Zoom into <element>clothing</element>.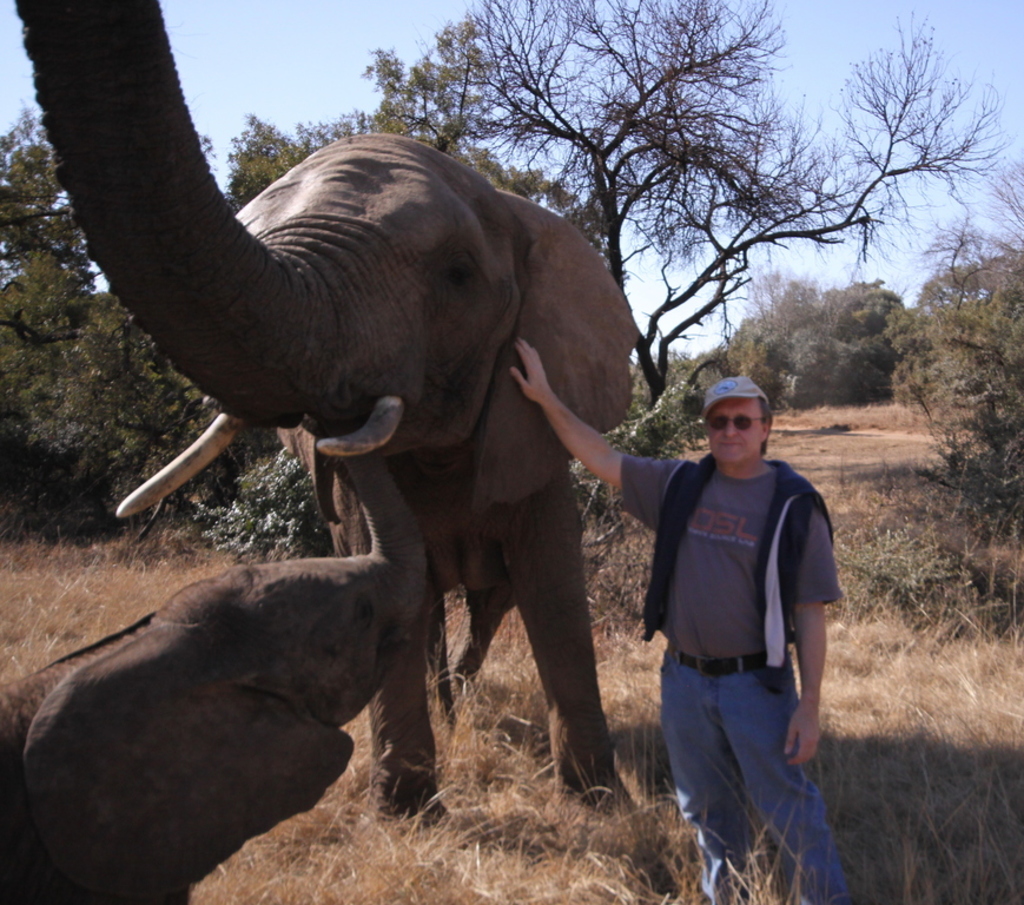
Zoom target: {"x1": 632, "y1": 364, "x2": 850, "y2": 868}.
